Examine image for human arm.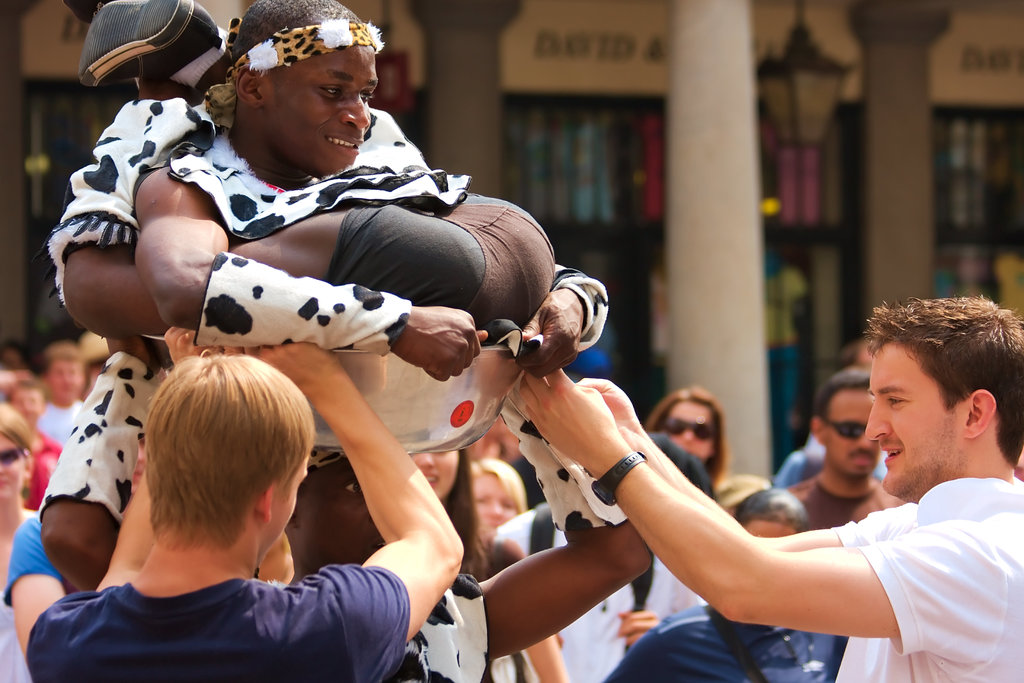
Examination result: select_region(54, 94, 159, 345).
